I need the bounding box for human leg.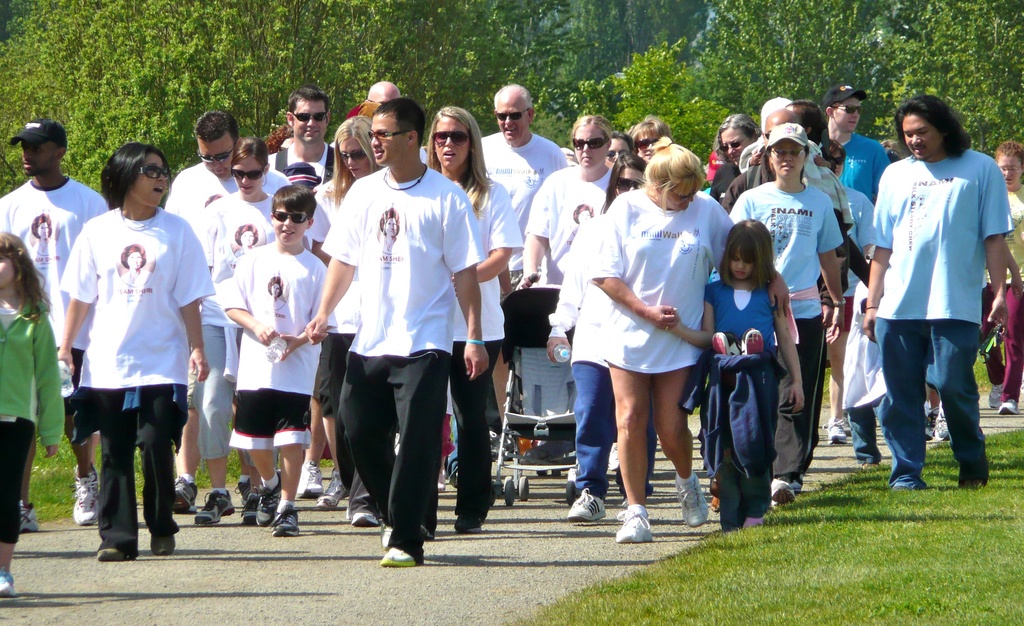
Here it is: {"x1": 81, "y1": 351, "x2": 141, "y2": 561}.
